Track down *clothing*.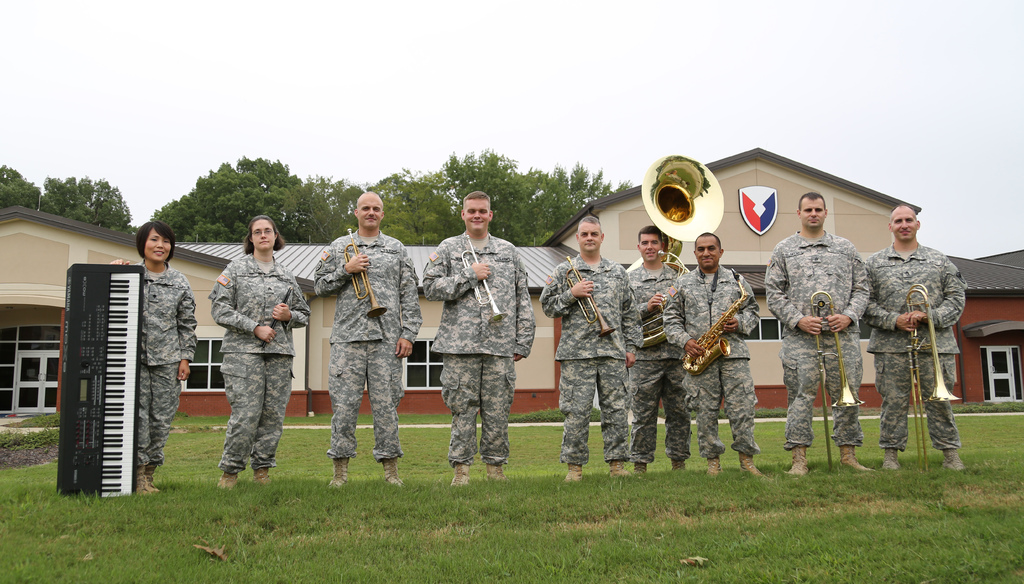
Tracked to bbox=[666, 263, 760, 460].
